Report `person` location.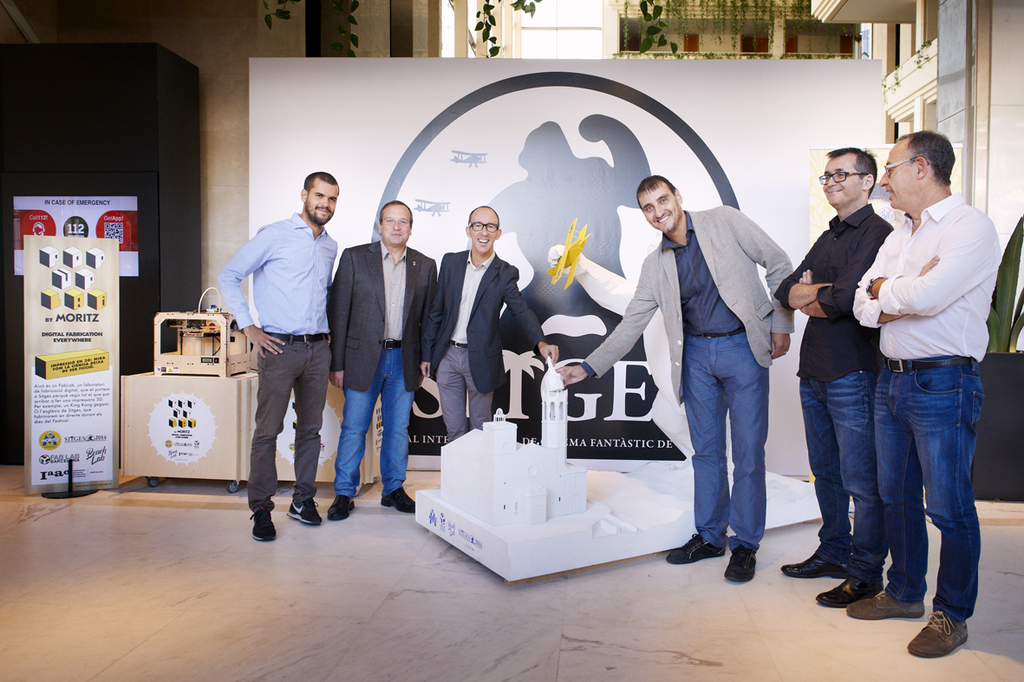
Report: (x1=779, y1=143, x2=892, y2=607).
